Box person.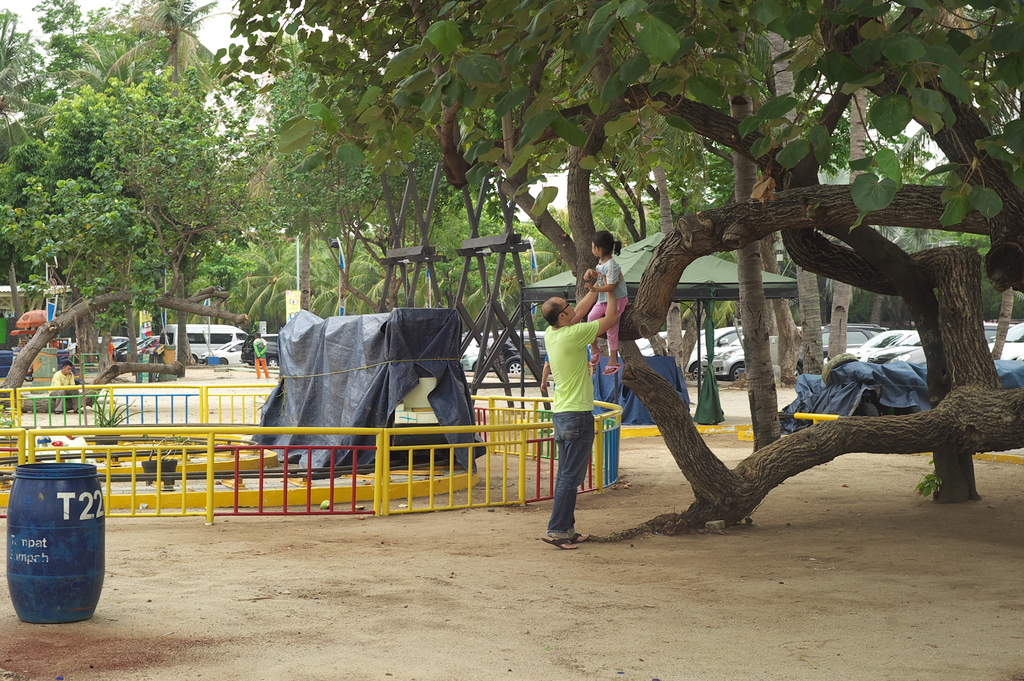
{"left": 541, "top": 246, "right": 621, "bottom": 554}.
